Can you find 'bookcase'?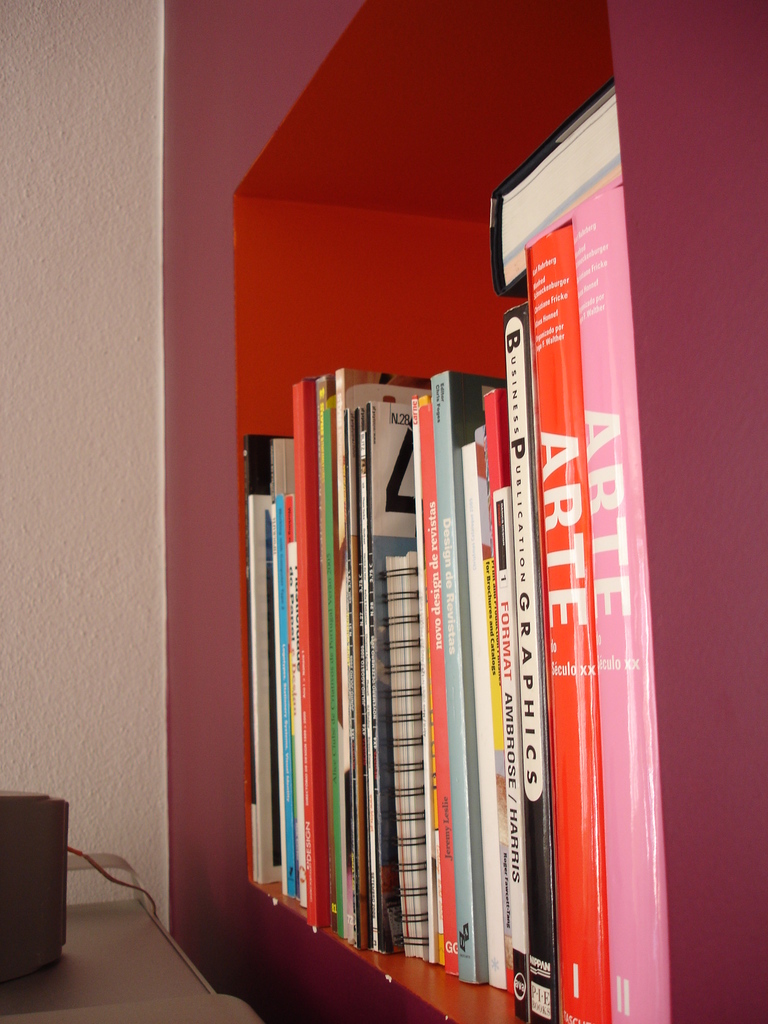
Yes, bounding box: bbox=(150, 92, 718, 1002).
